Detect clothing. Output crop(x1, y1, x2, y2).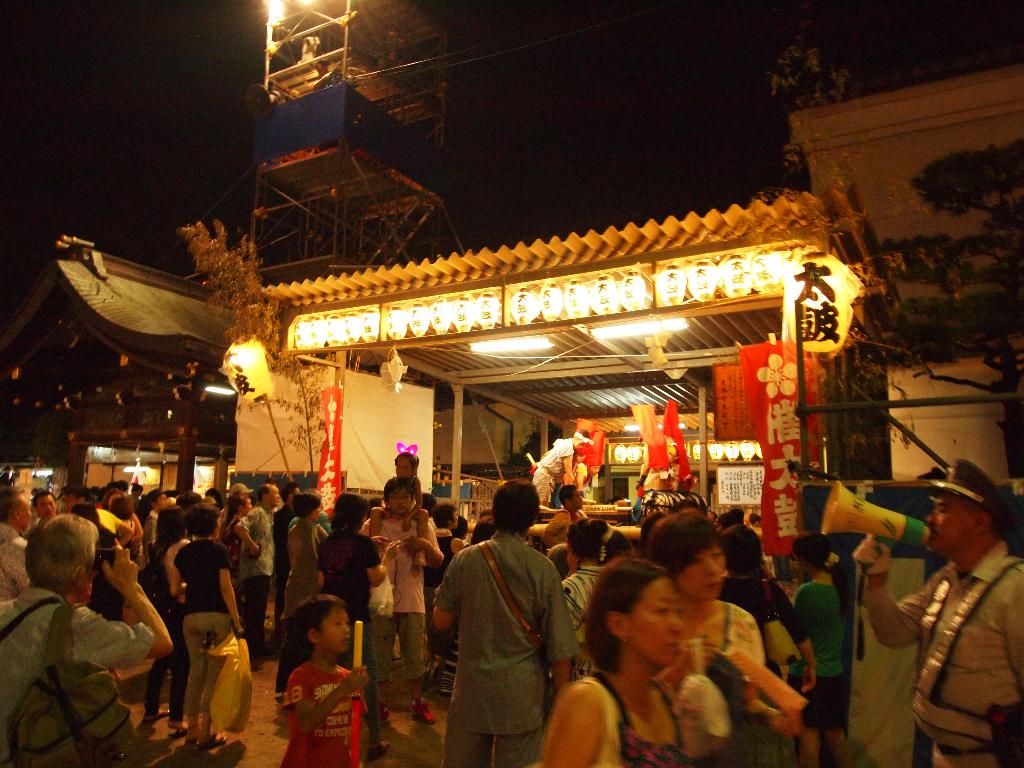
crop(548, 507, 585, 538).
